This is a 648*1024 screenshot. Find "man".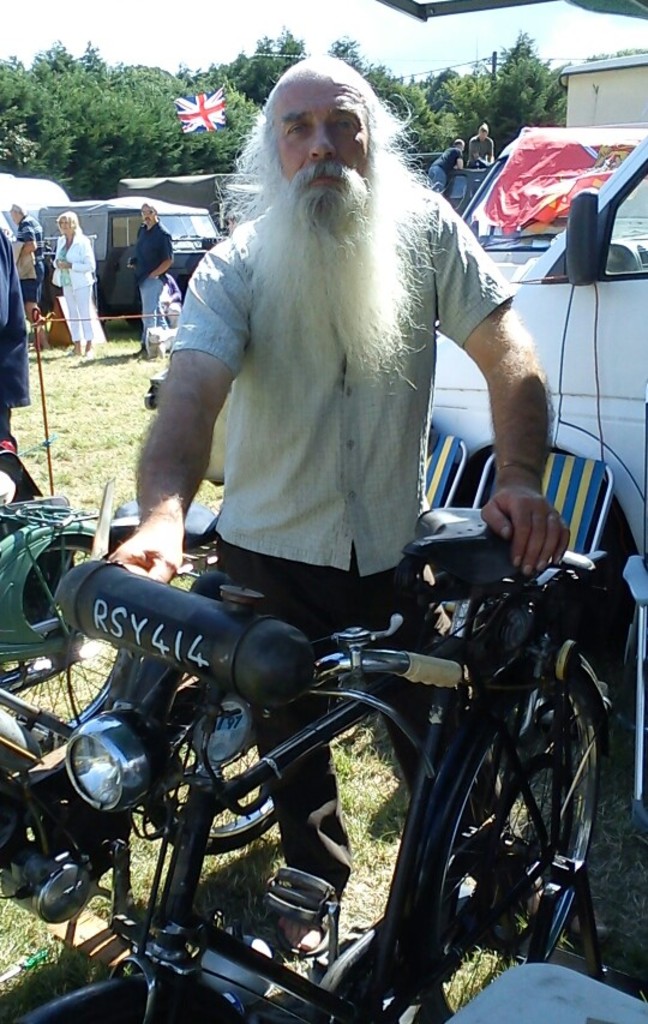
Bounding box: {"x1": 12, "y1": 193, "x2": 48, "y2": 335}.
